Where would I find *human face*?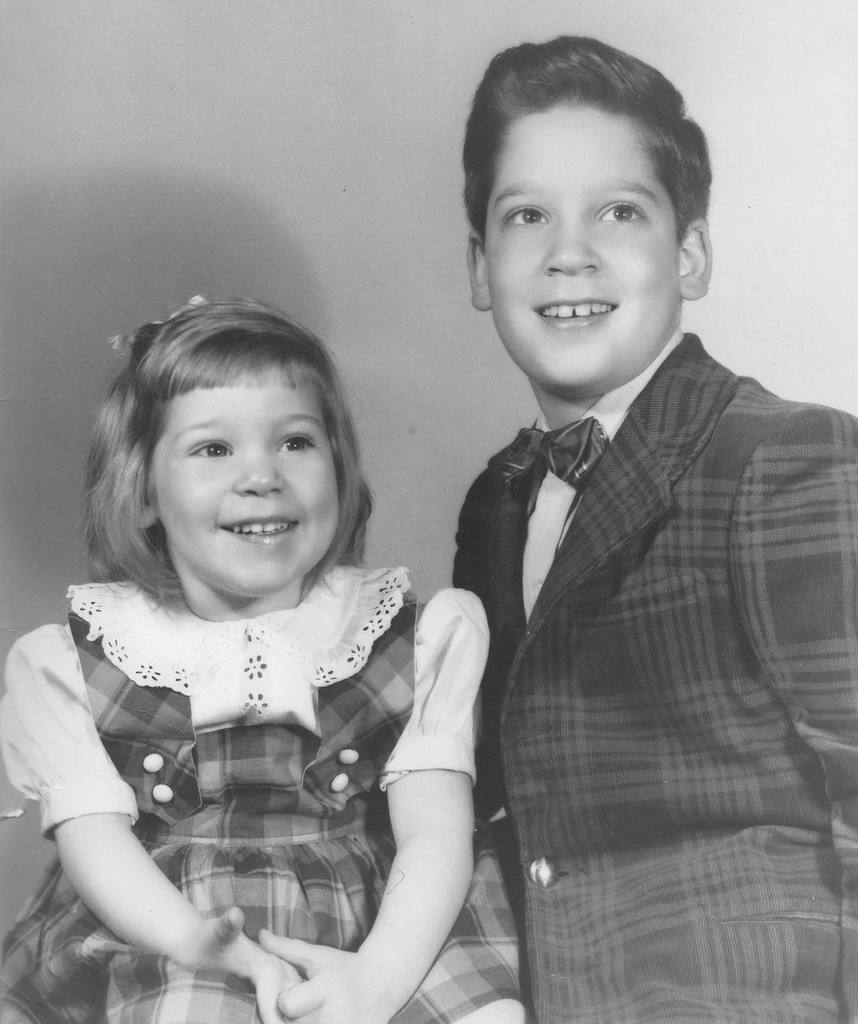
At pyautogui.locateOnScreen(154, 364, 338, 598).
